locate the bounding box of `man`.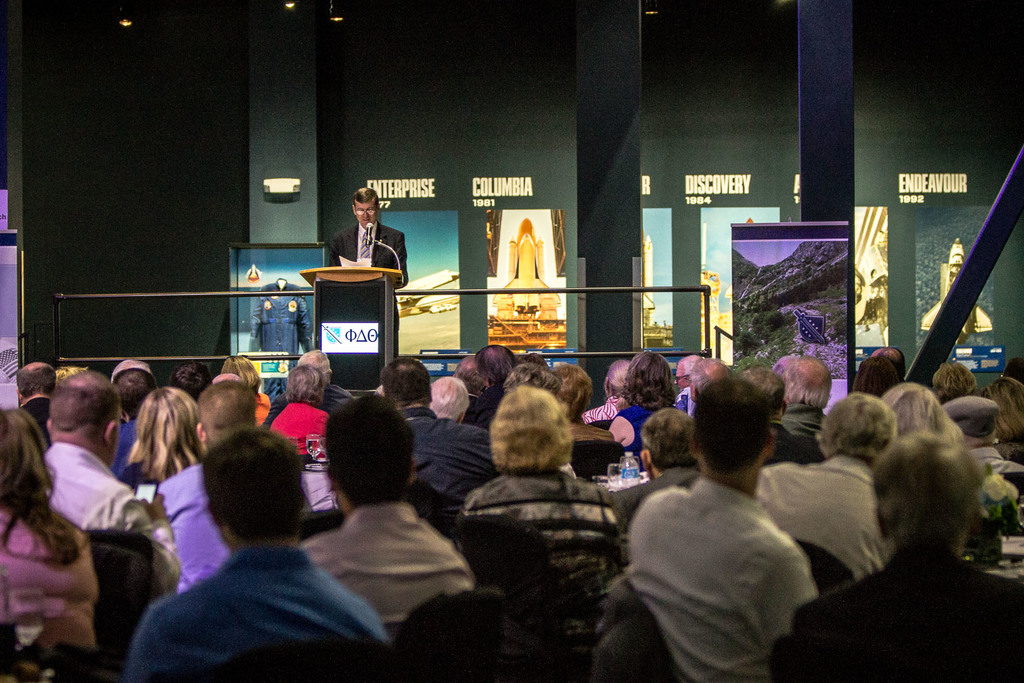
Bounding box: 783 359 836 457.
